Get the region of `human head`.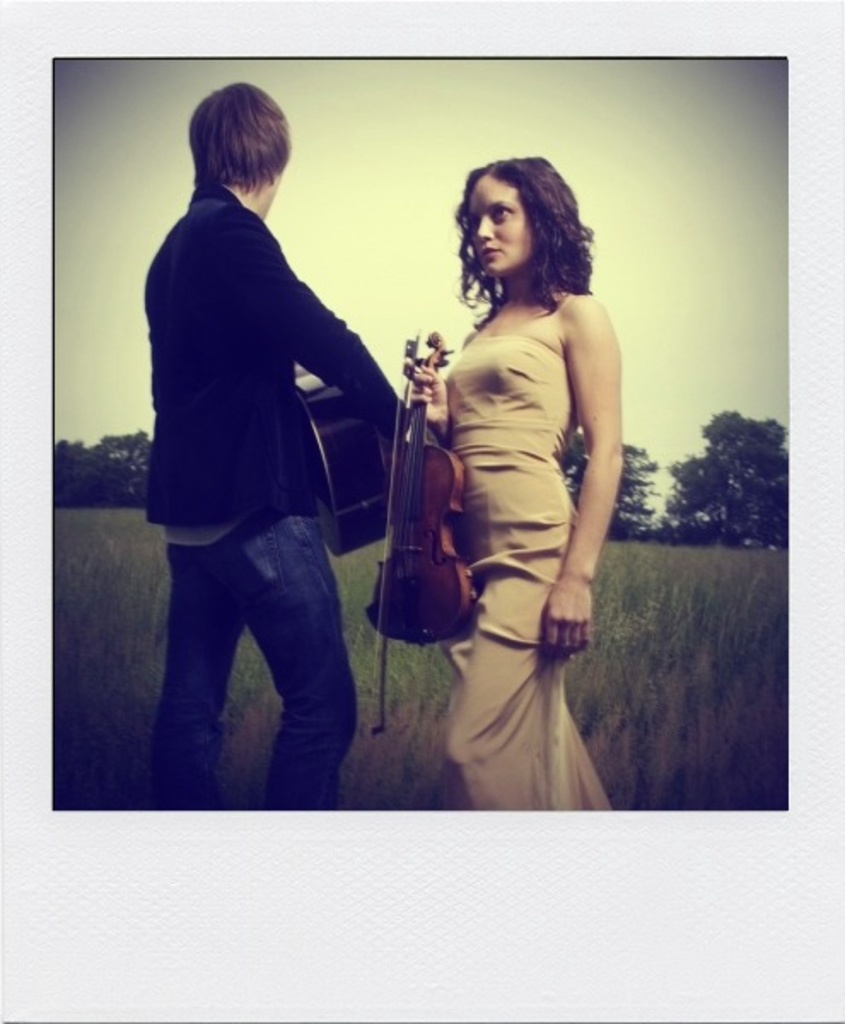
detection(193, 85, 288, 213).
